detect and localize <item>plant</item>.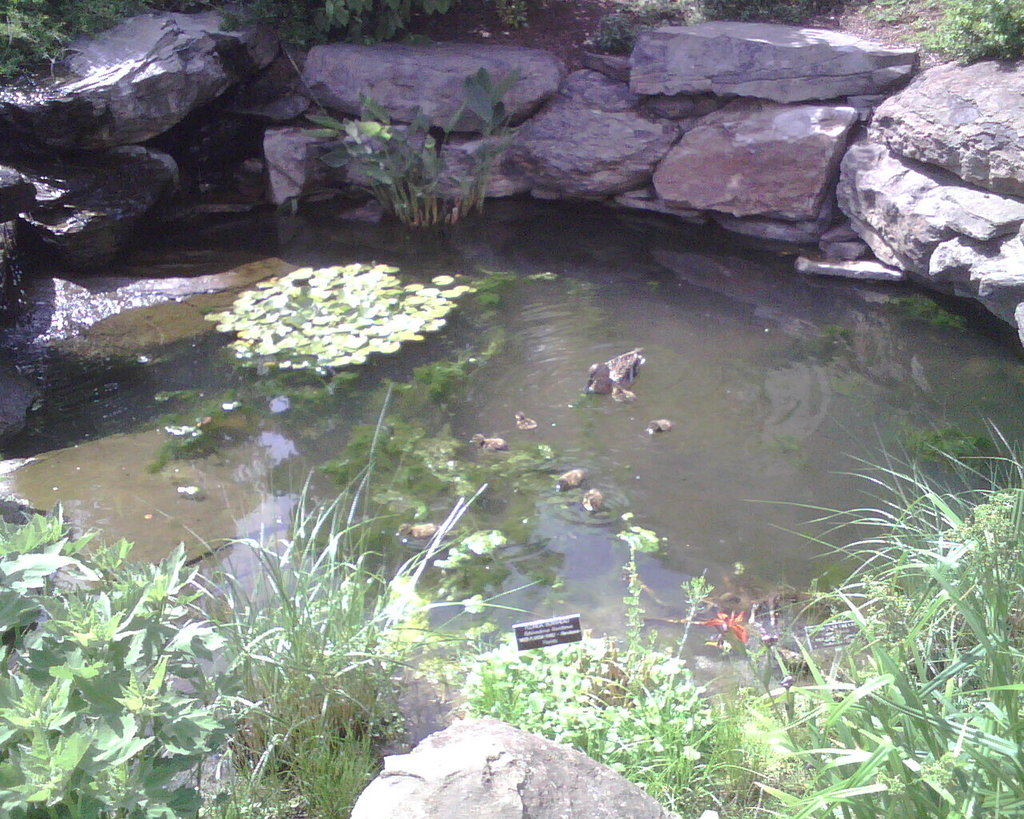
Localized at {"left": 0, "top": 495, "right": 242, "bottom": 818}.
